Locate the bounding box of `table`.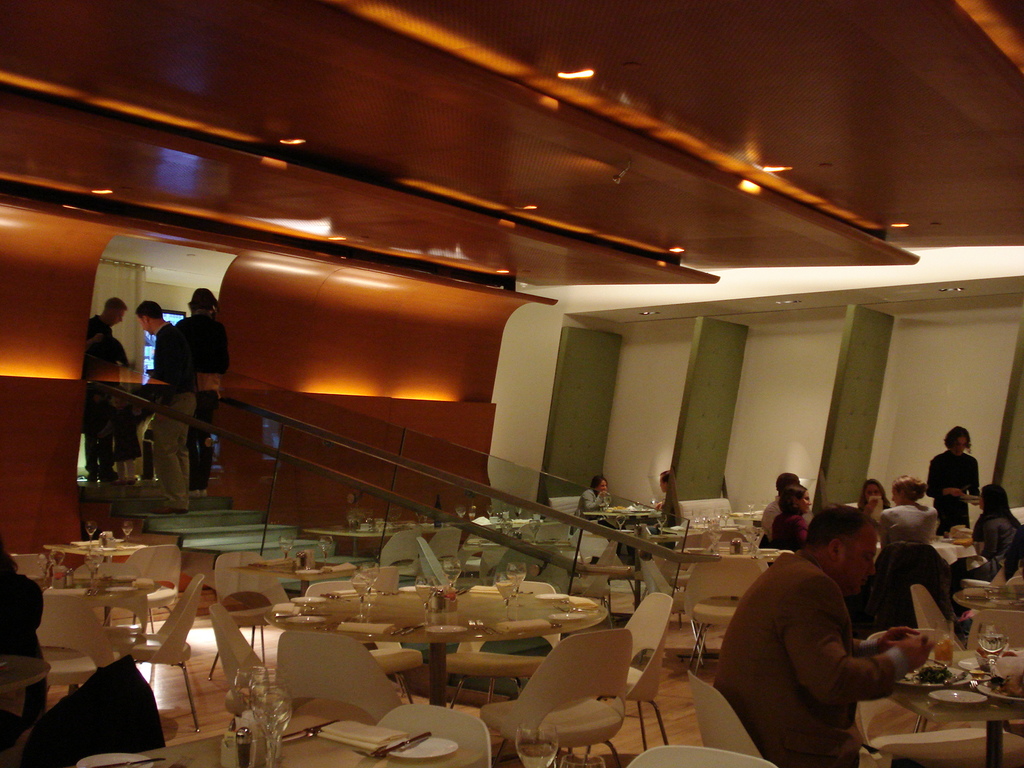
Bounding box: Rect(140, 717, 479, 767).
